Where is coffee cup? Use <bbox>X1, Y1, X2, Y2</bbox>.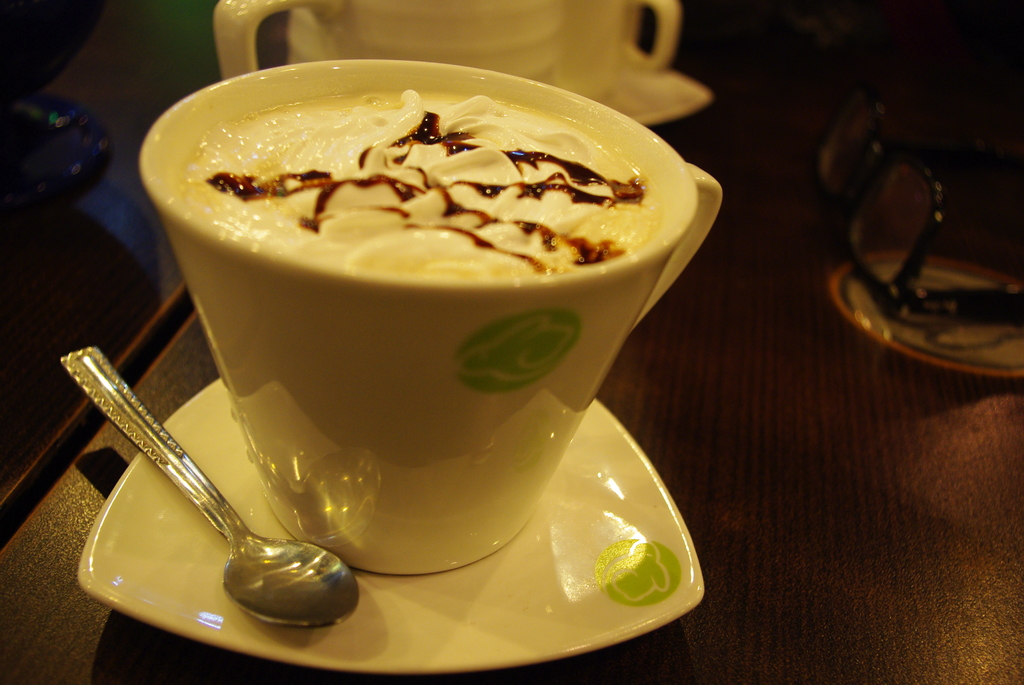
<bbox>143, 56, 724, 576</bbox>.
